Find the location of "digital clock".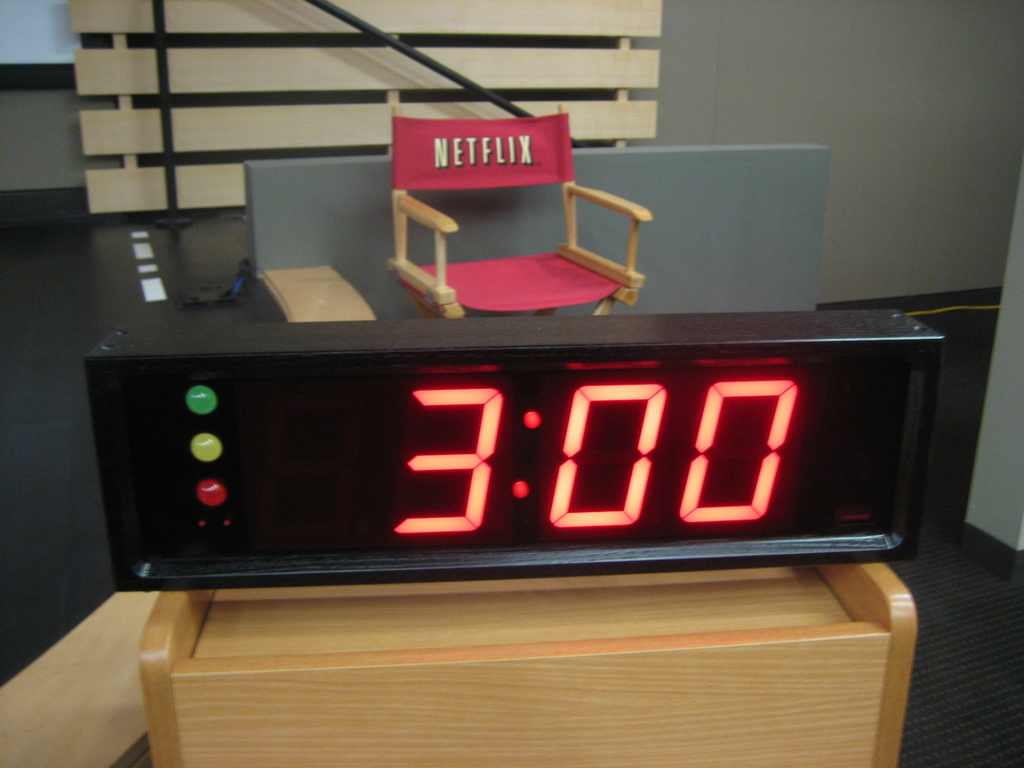
Location: (81,326,947,597).
